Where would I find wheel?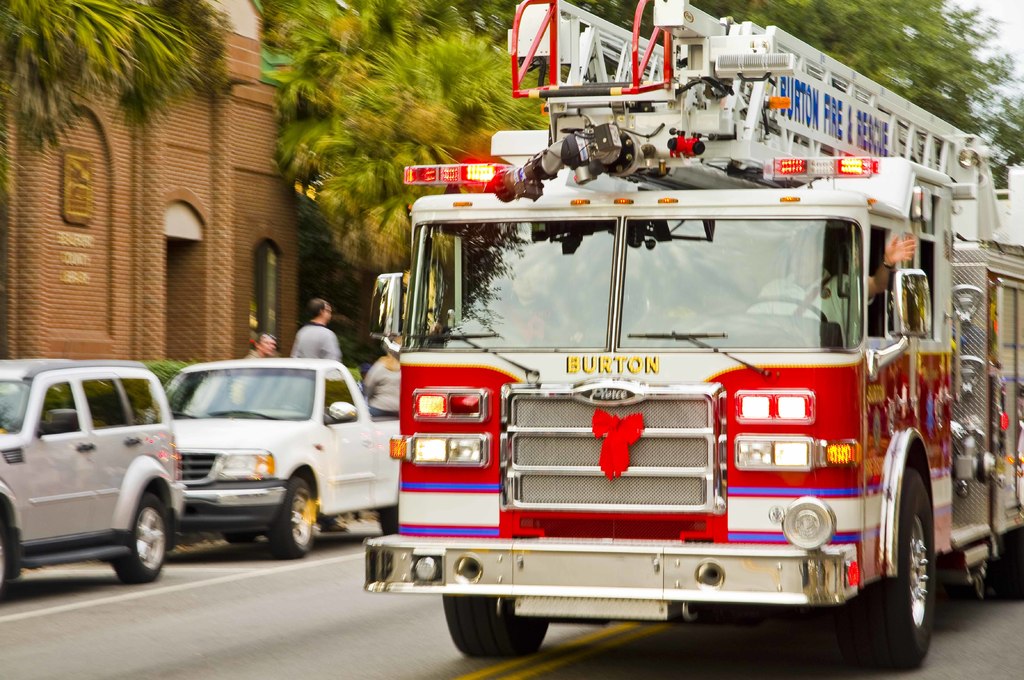
At l=438, t=593, r=552, b=656.
